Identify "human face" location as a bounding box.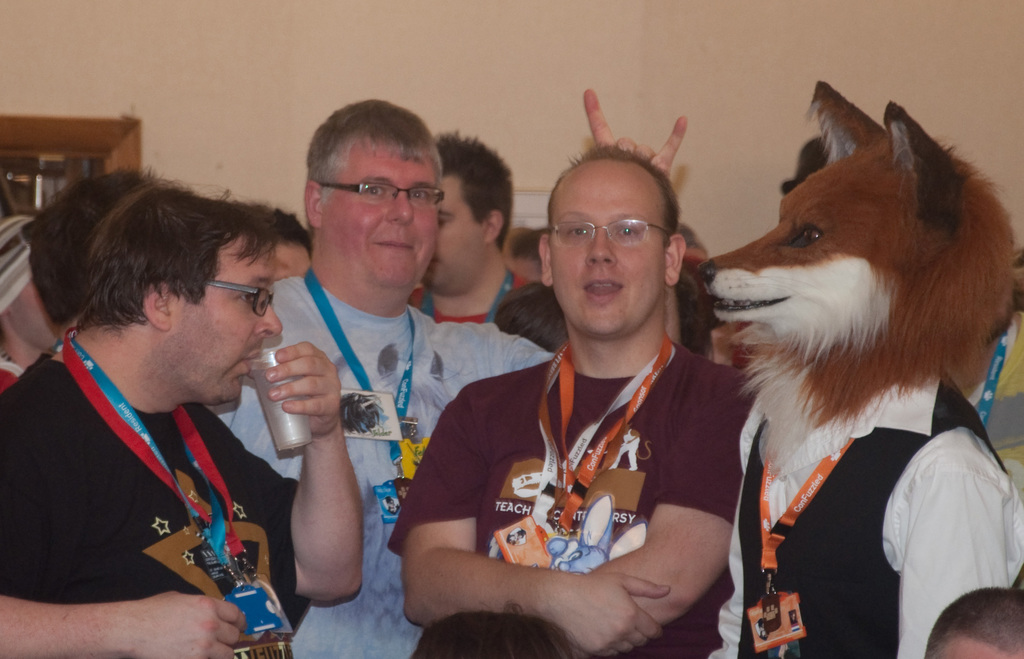
422 177 488 289.
